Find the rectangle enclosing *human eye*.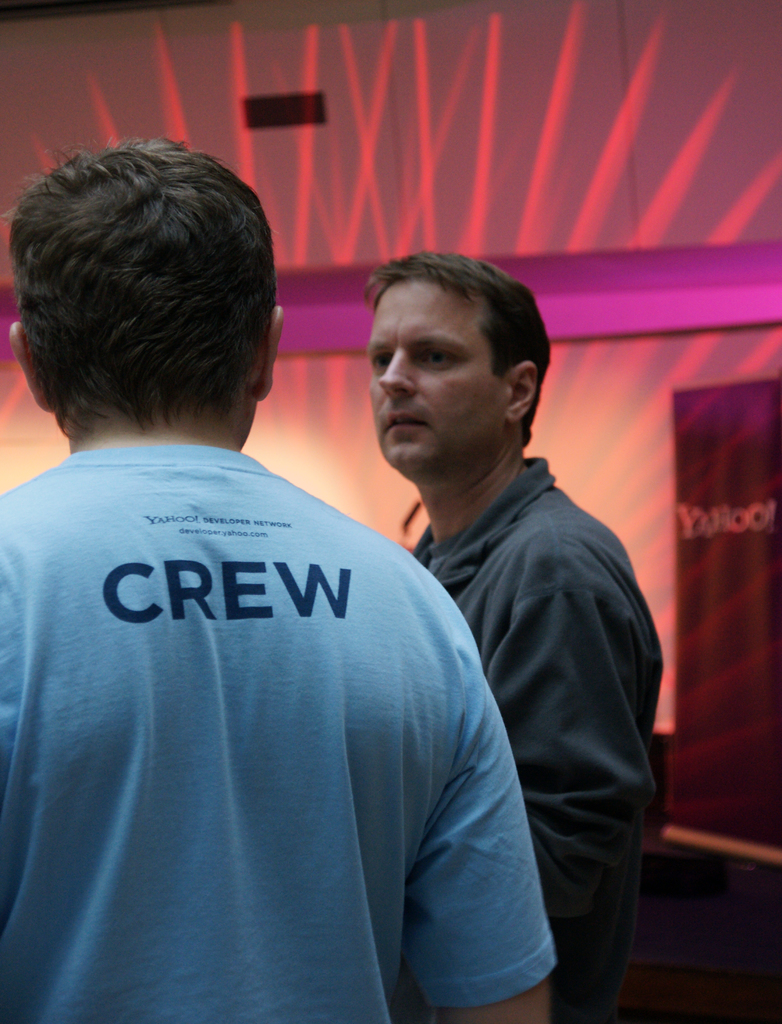
417:346:460:375.
